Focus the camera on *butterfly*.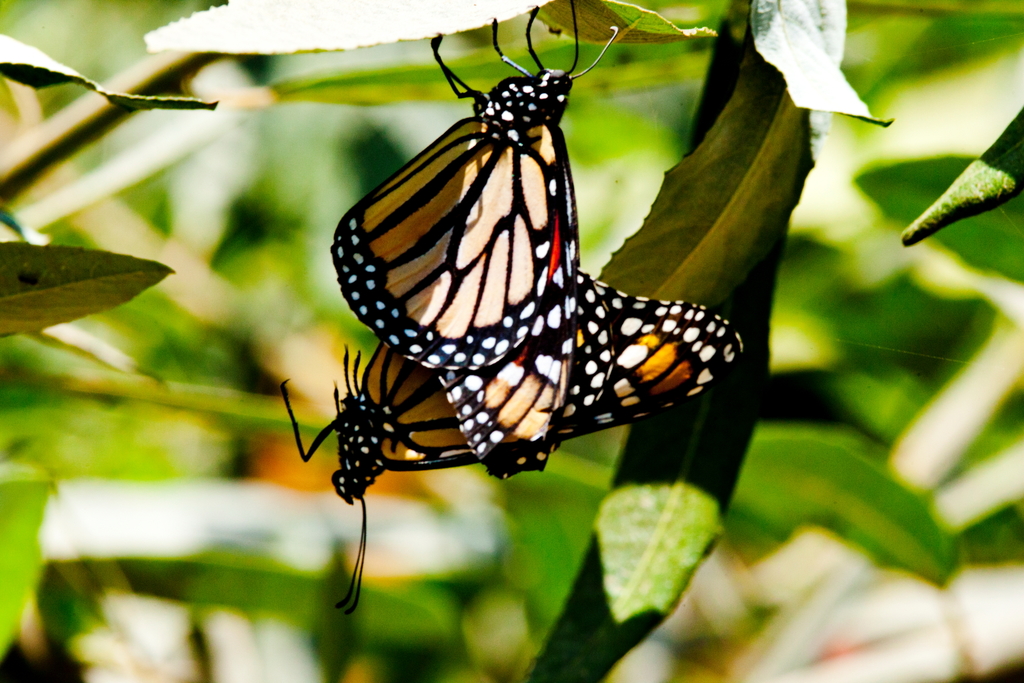
Focus region: <box>277,263,751,629</box>.
